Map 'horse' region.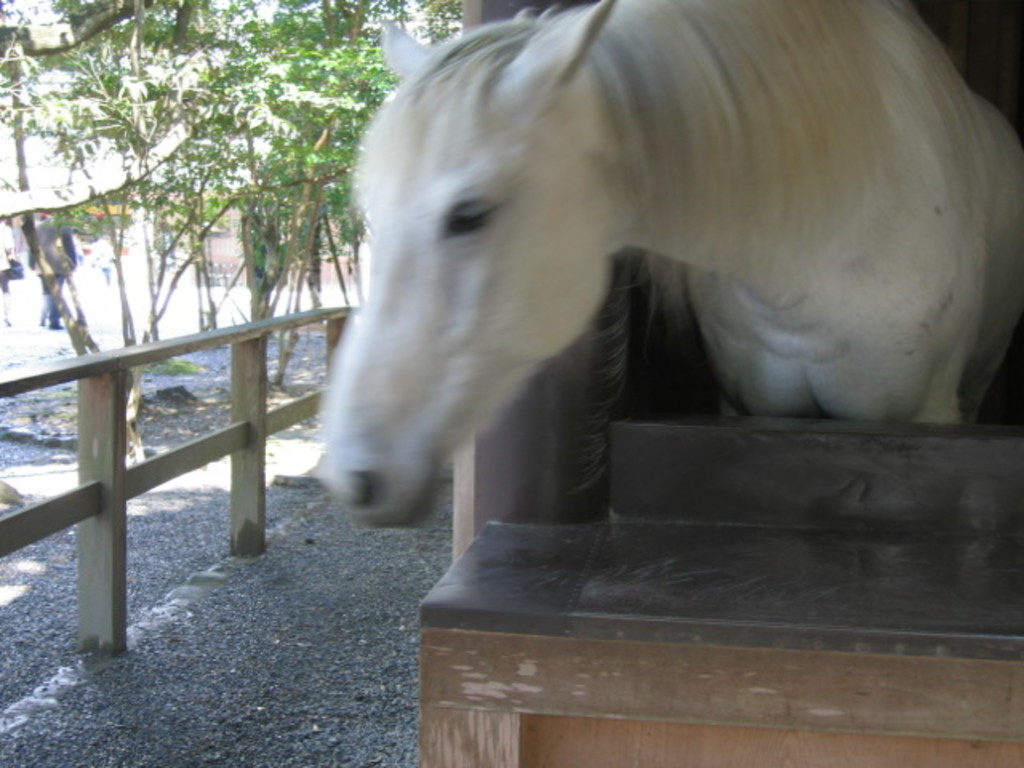
Mapped to <bbox>315, 0, 1022, 533</bbox>.
